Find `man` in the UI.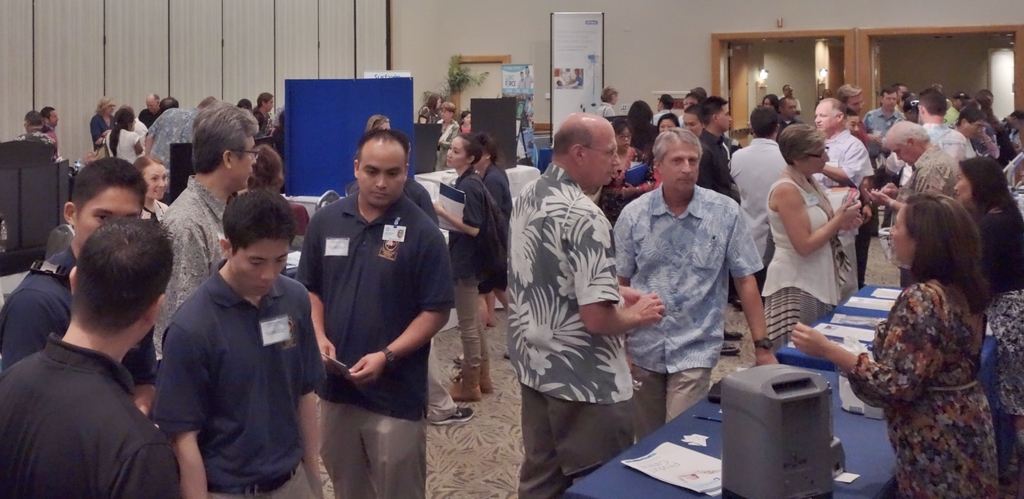
UI element at Rect(955, 99, 995, 147).
